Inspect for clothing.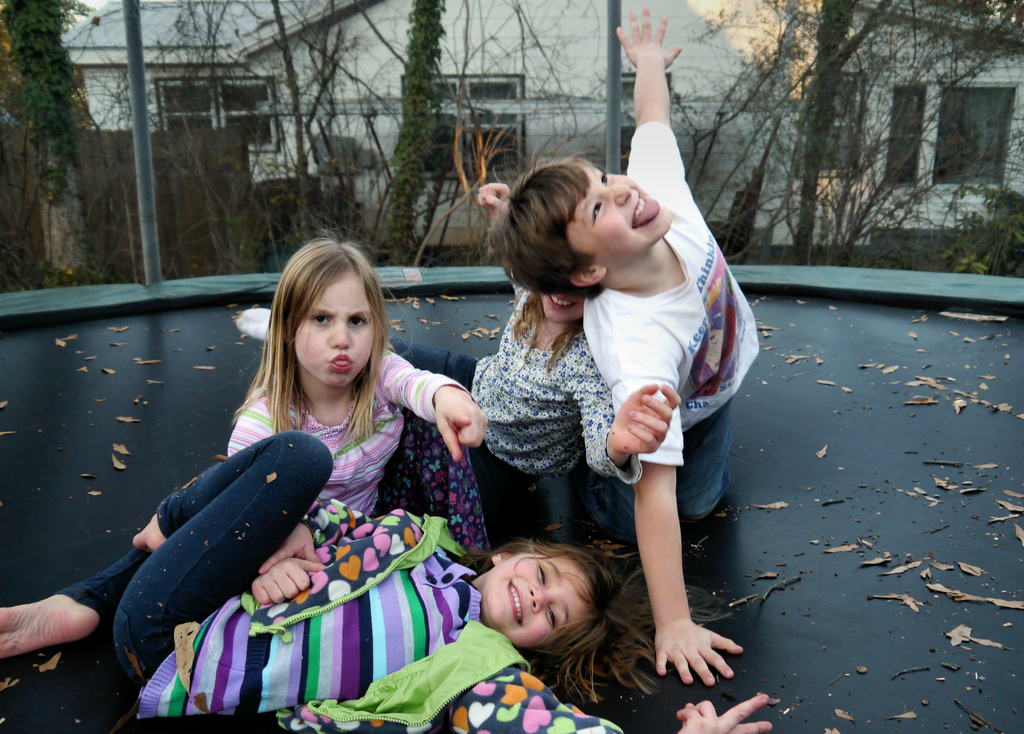
Inspection: bbox=(380, 277, 637, 496).
